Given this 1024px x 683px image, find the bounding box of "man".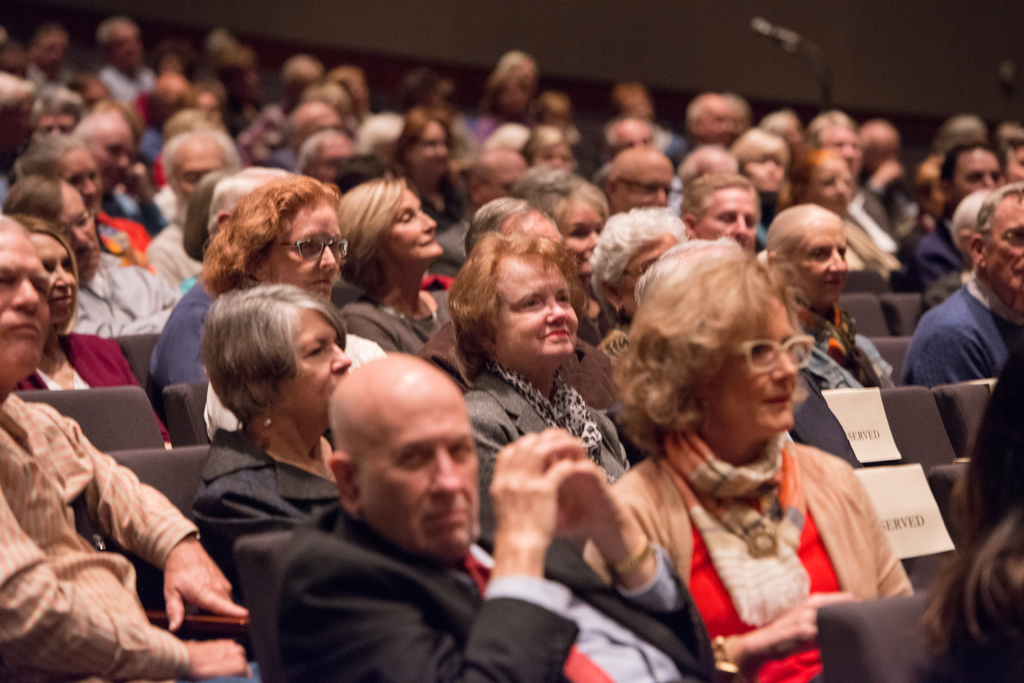
left=0, top=206, right=257, bottom=682.
